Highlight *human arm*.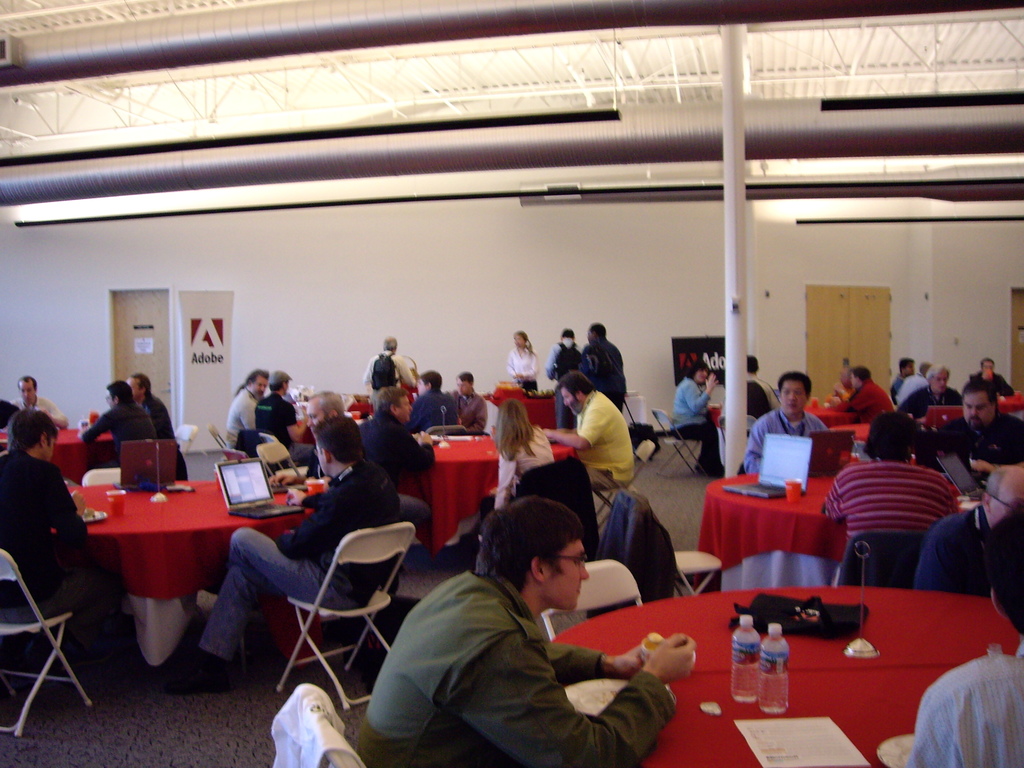
Highlighted region: 404:435:434:477.
